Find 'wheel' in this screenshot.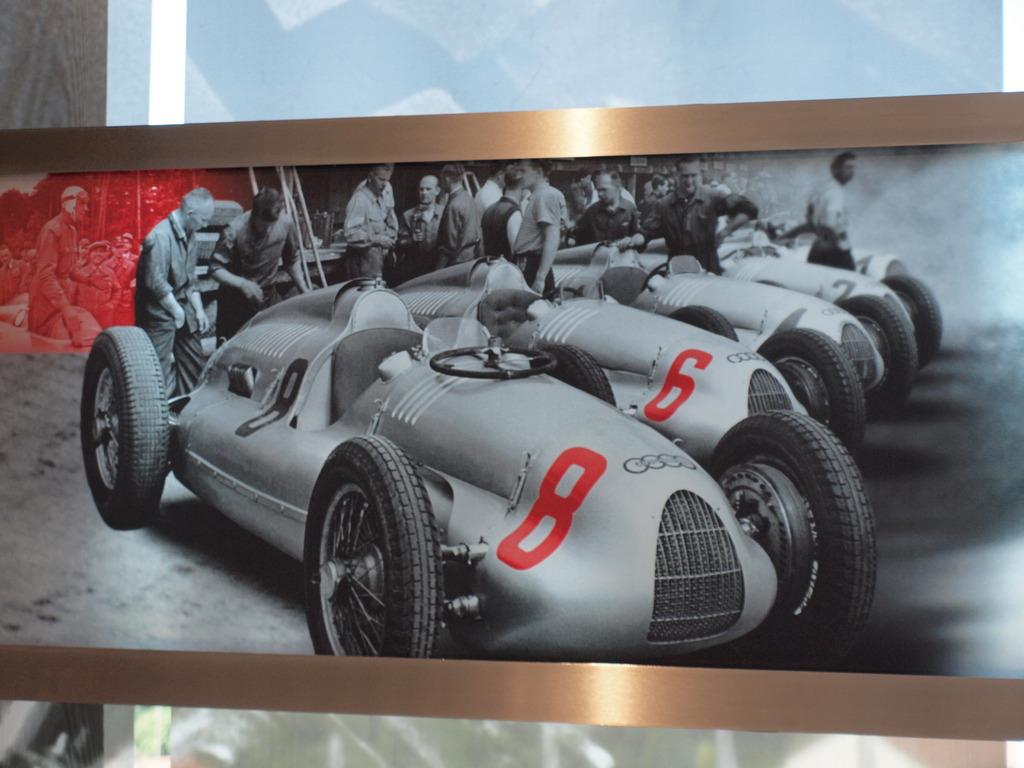
The bounding box for 'wheel' is (x1=838, y1=294, x2=919, y2=421).
